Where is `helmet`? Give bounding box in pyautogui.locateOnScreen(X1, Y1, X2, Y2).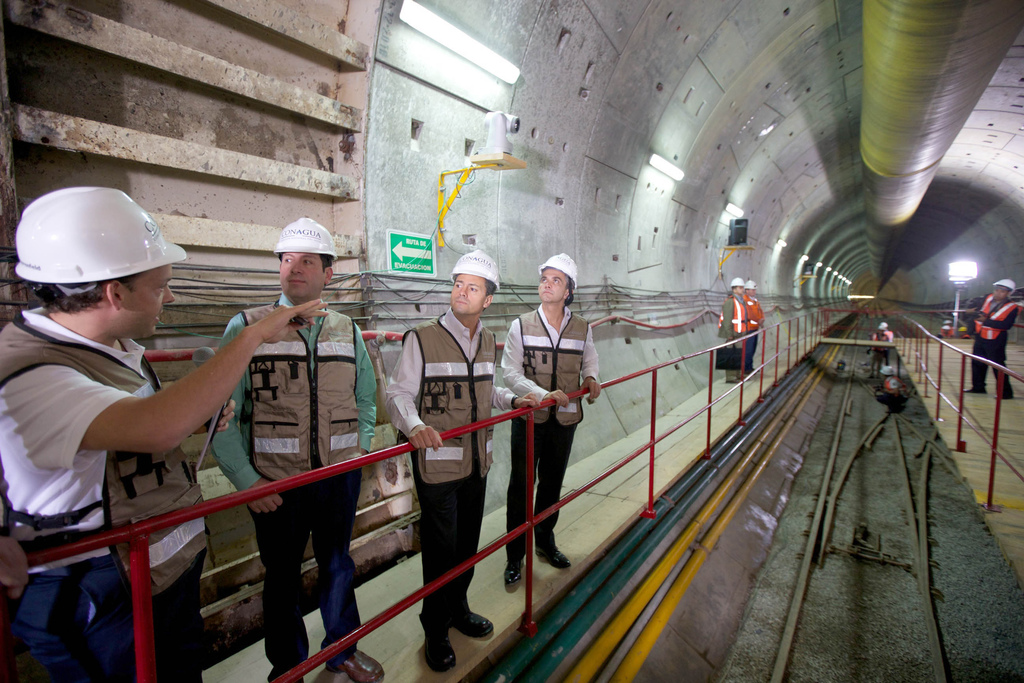
pyautogui.locateOnScreen(879, 322, 888, 329).
